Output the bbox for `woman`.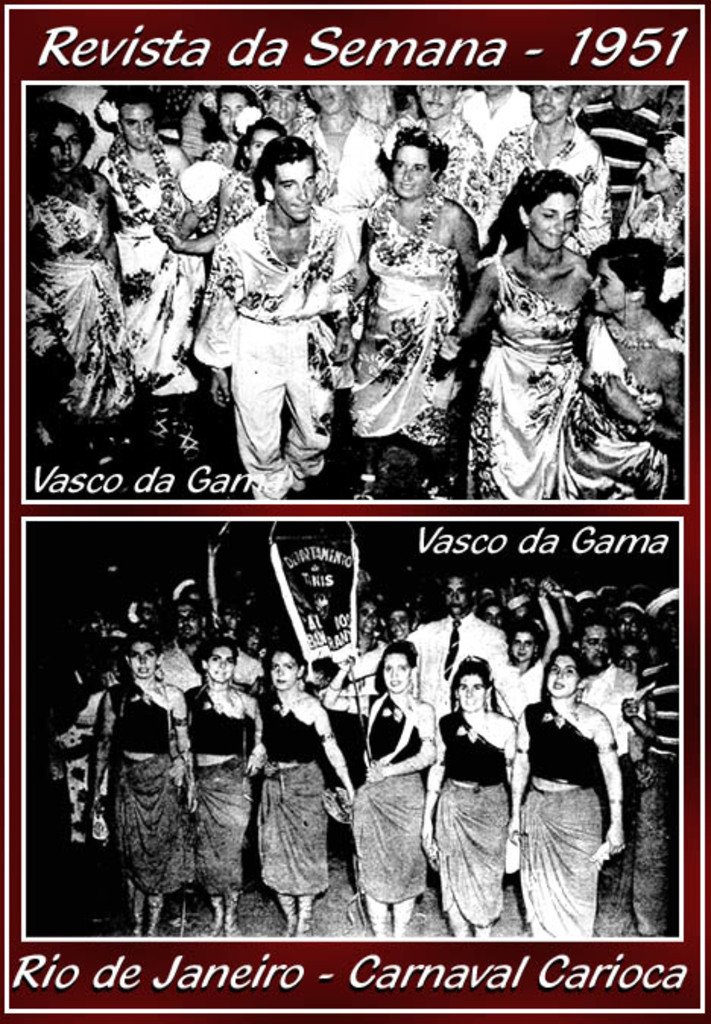
crop(255, 638, 362, 939).
